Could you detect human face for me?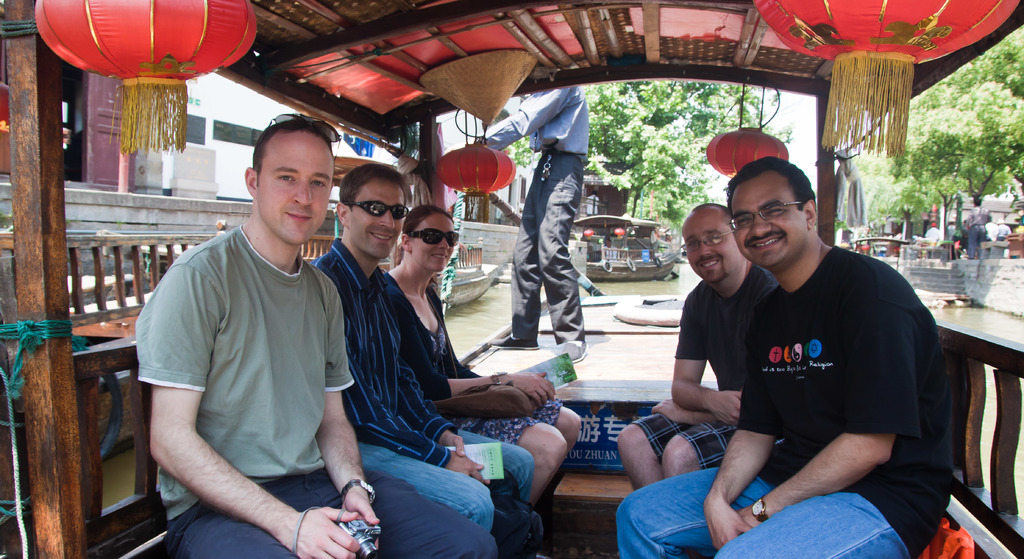
Detection result: (left=412, top=212, right=454, bottom=271).
